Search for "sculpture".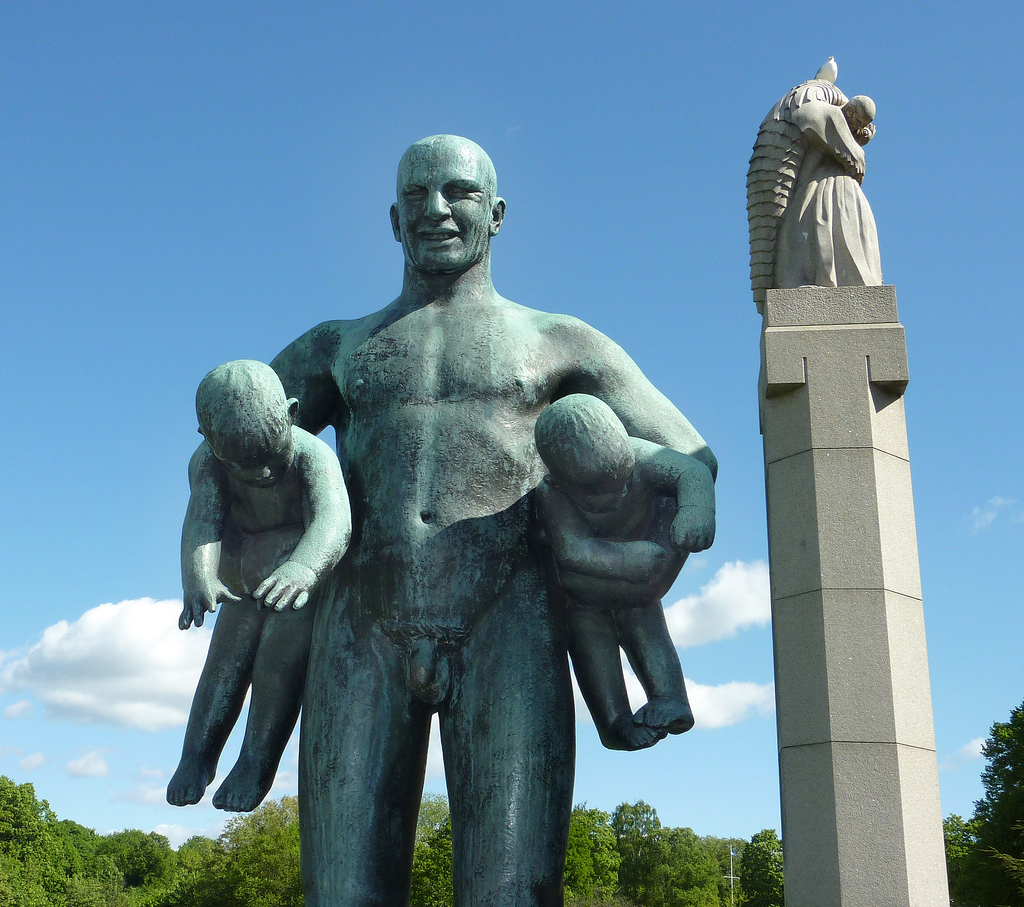
Found at 740 47 862 318.
